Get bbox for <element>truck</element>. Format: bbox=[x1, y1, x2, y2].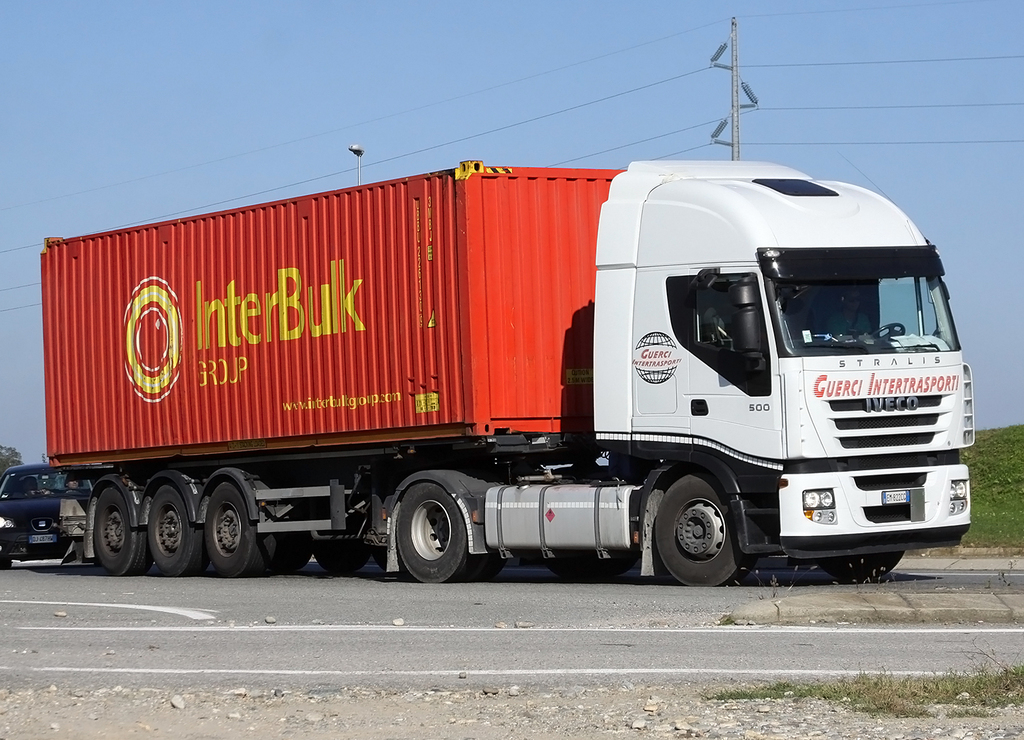
bbox=[42, 155, 980, 586].
